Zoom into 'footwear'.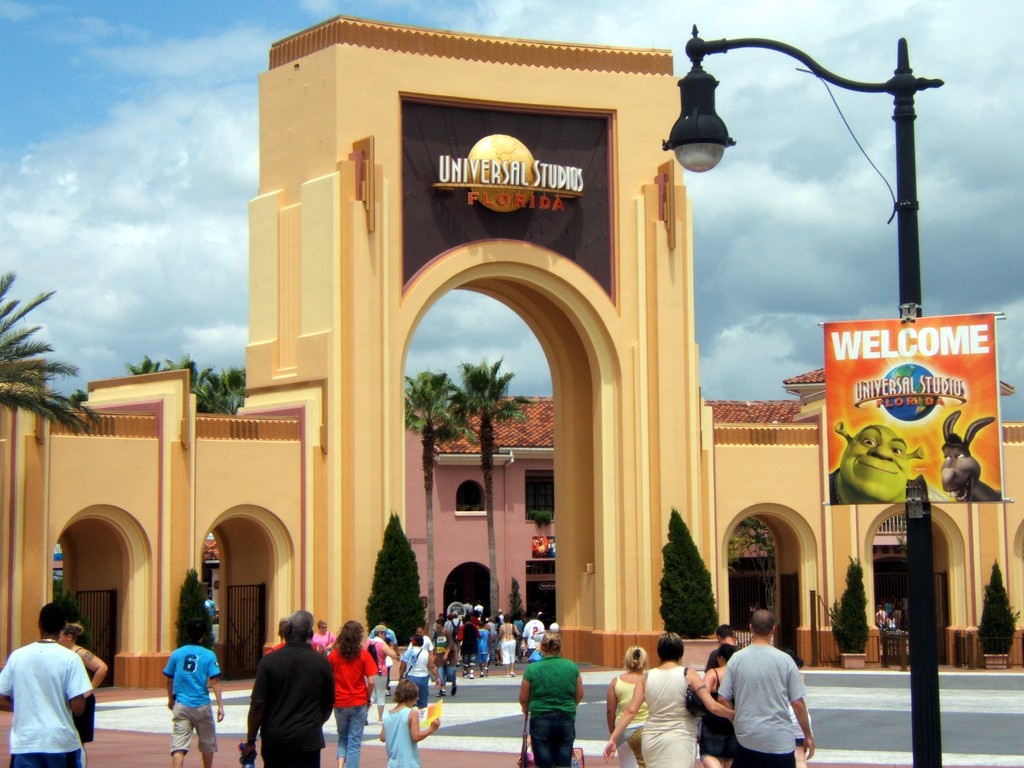
Zoom target: crop(450, 682, 455, 695).
